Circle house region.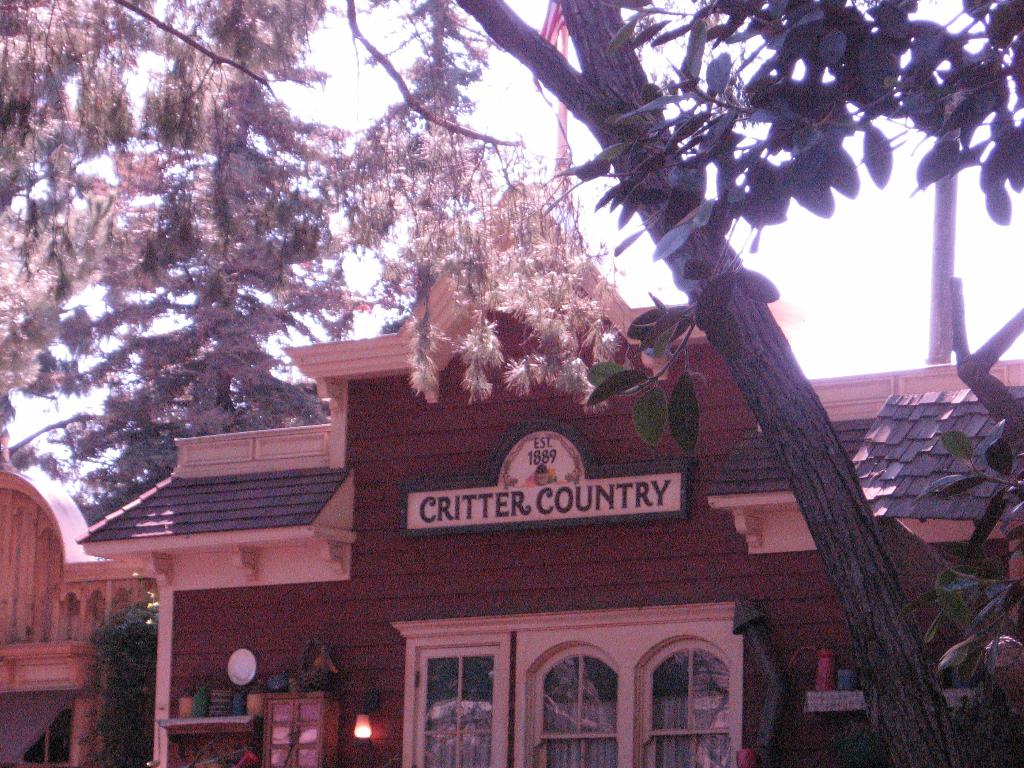
Region: detection(76, 183, 1023, 767).
